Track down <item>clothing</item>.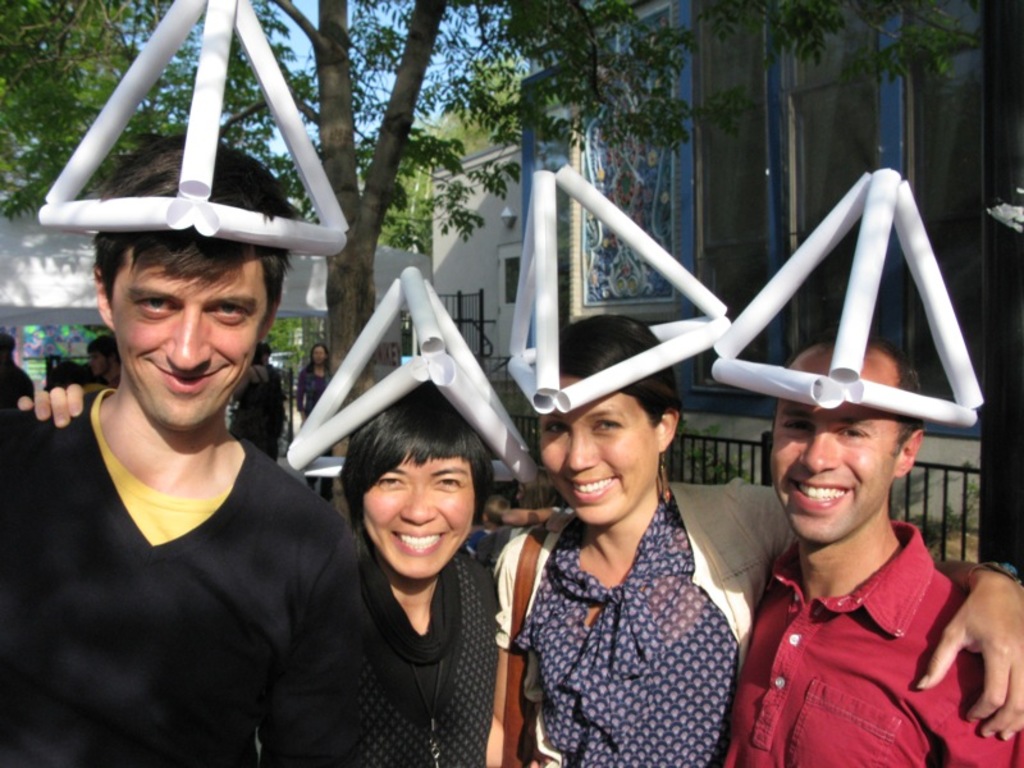
Tracked to crop(488, 485, 799, 767).
